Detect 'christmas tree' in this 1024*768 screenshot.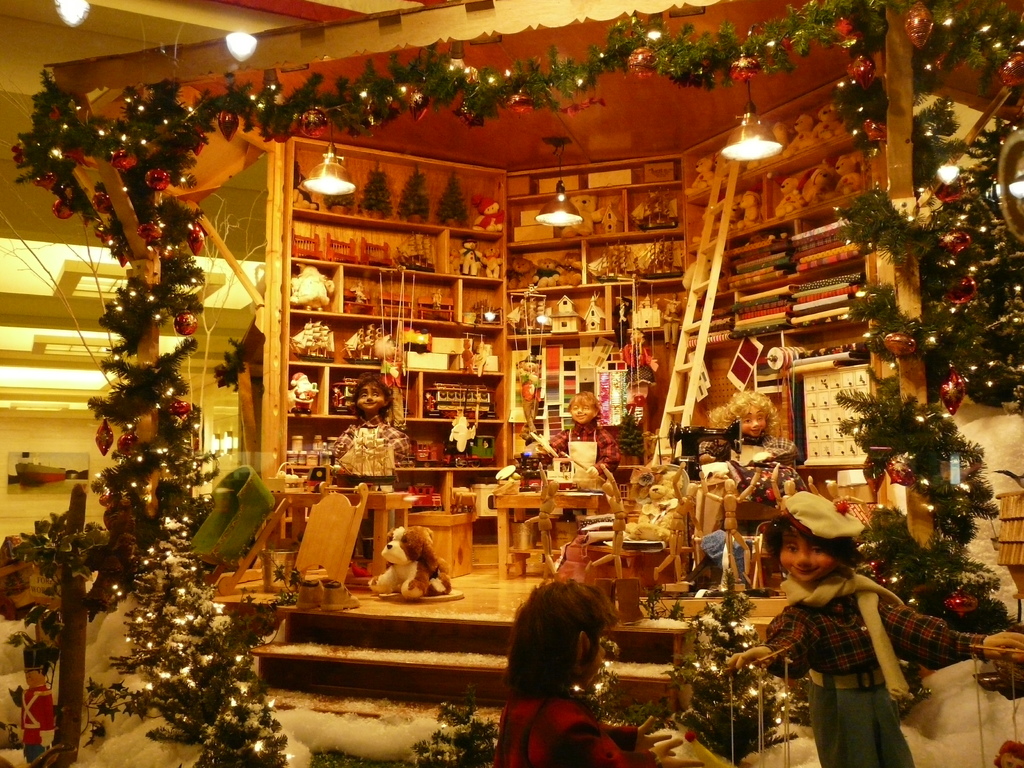
Detection: {"left": 292, "top": 158, "right": 318, "bottom": 208}.
